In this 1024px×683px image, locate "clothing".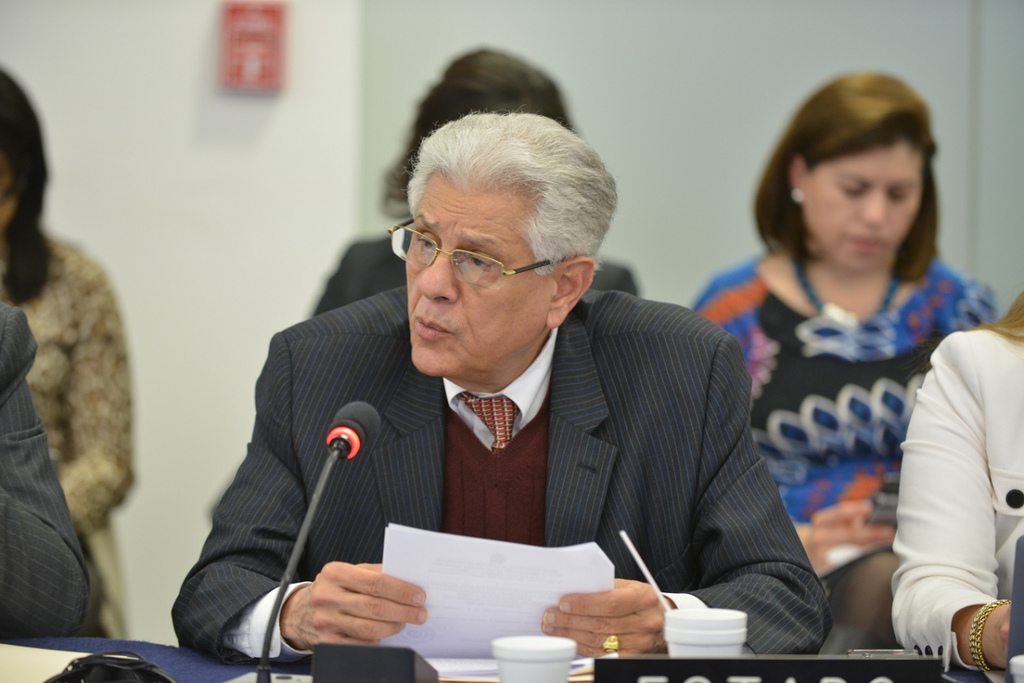
Bounding box: bbox=(195, 279, 799, 660).
